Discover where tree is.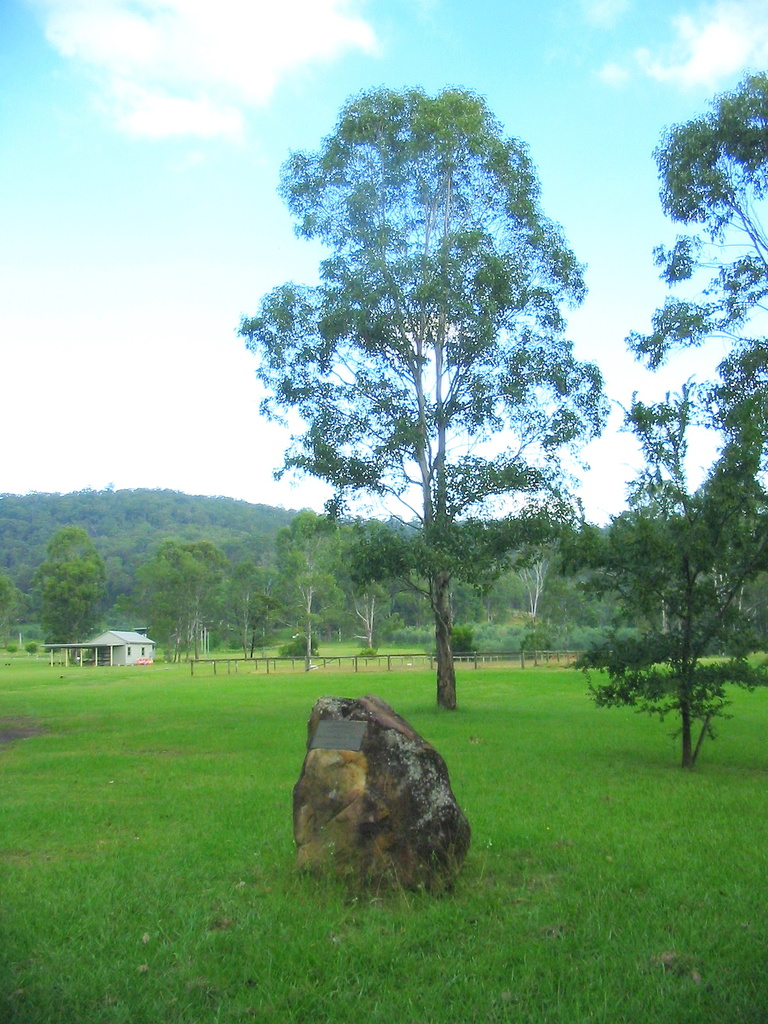
Discovered at select_region(239, 67, 637, 717).
